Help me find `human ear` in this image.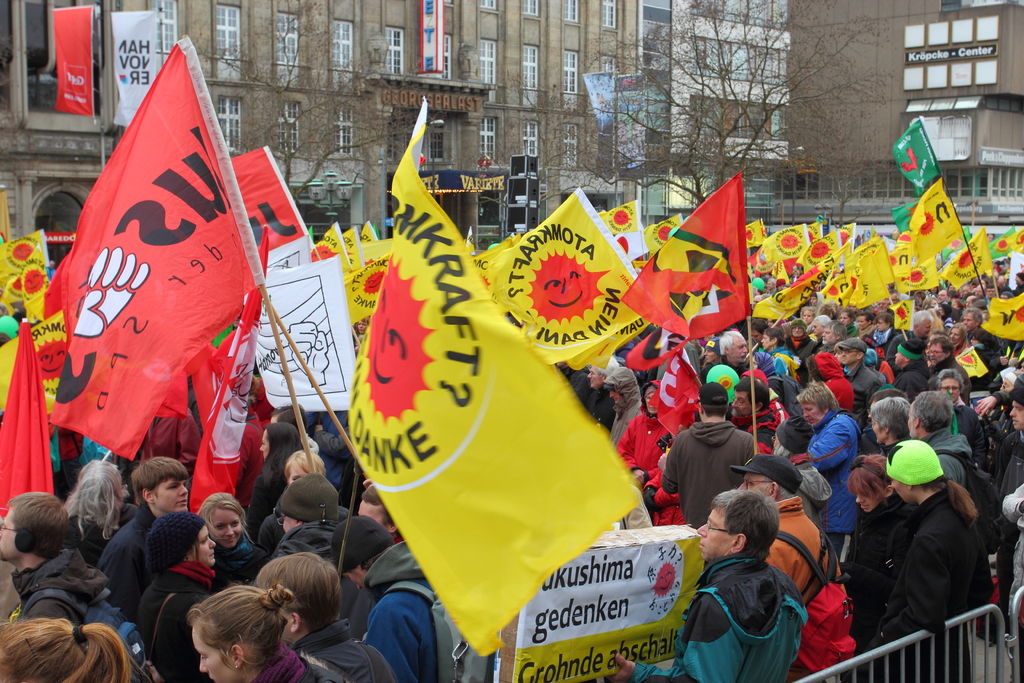
Found it: locate(388, 525, 395, 532).
